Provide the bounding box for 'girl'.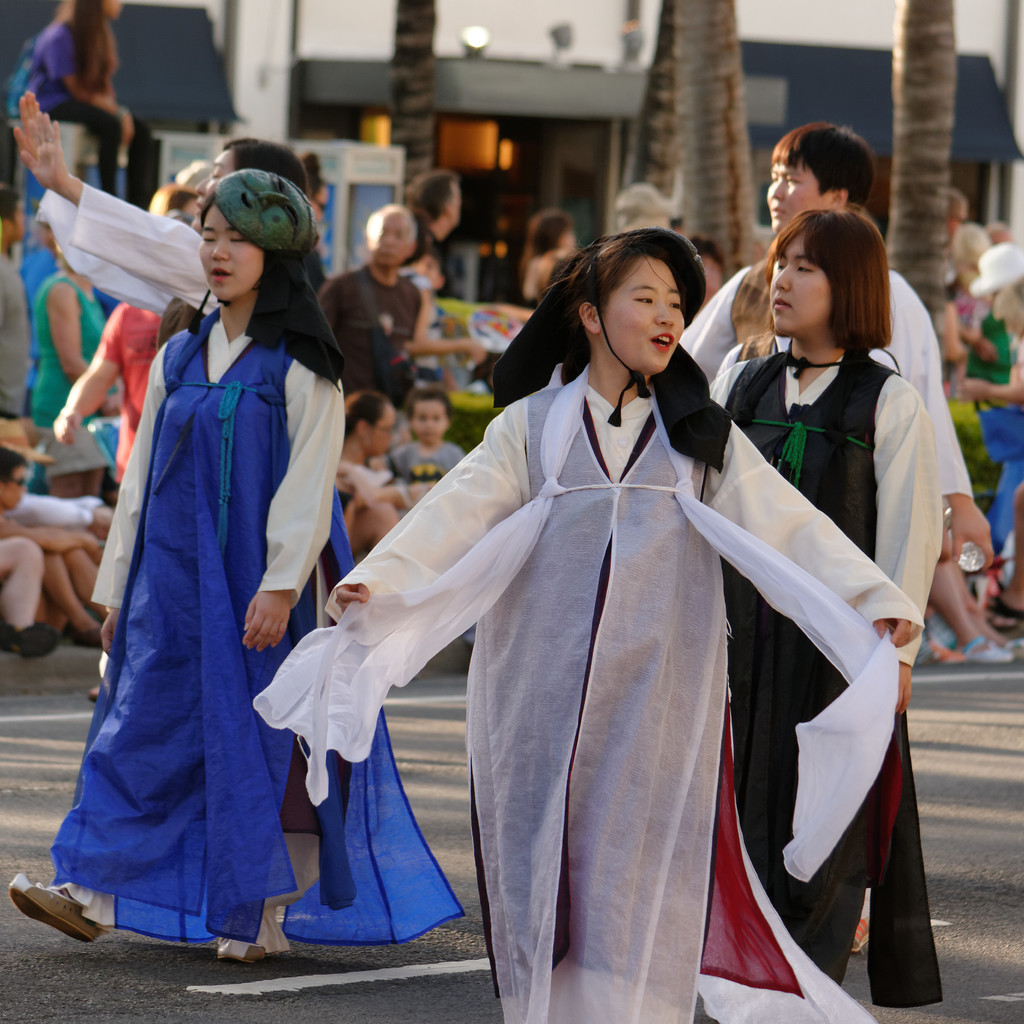
15:92:310:317.
